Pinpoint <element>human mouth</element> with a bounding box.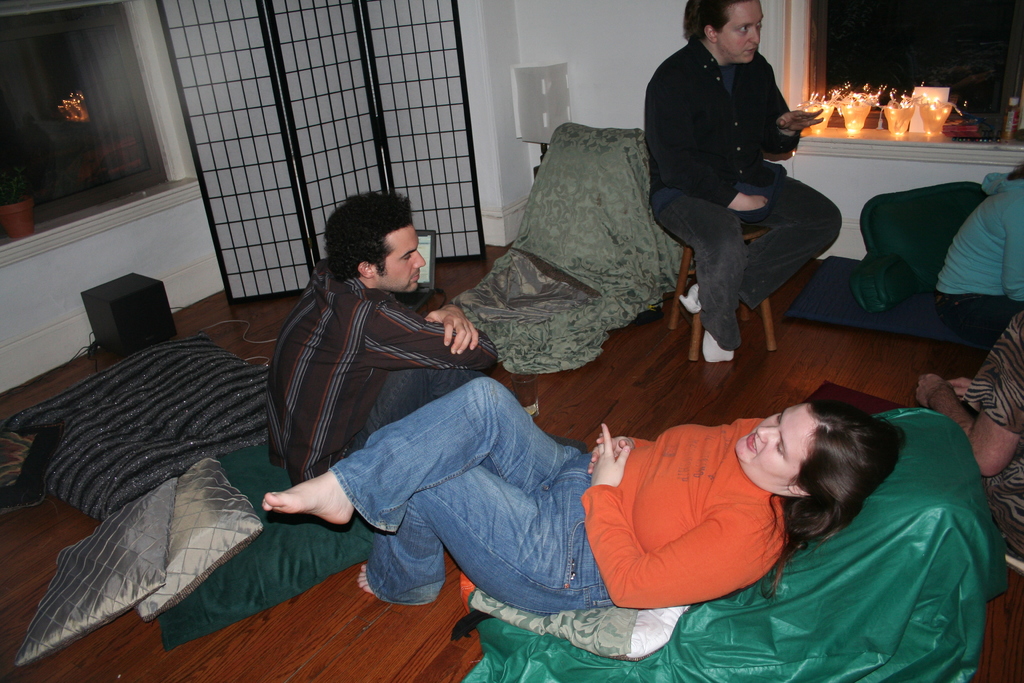
crop(746, 434, 758, 452).
